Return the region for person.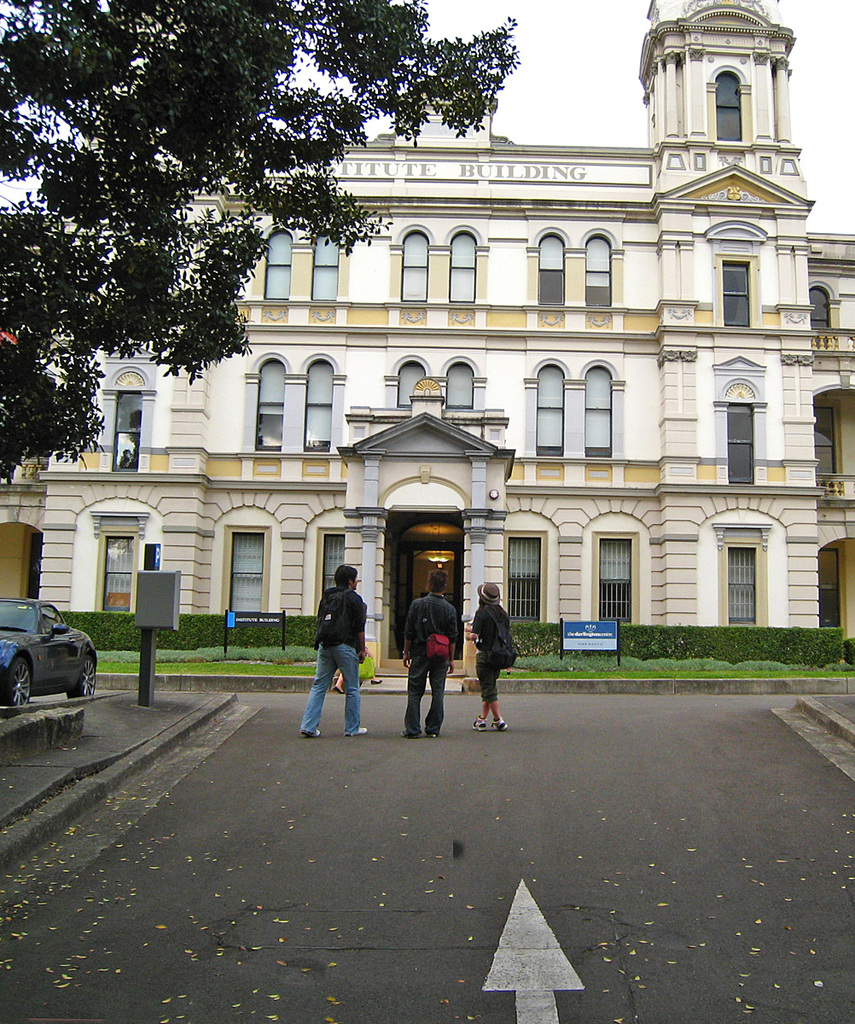
bbox=[400, 568, 460, 738].
